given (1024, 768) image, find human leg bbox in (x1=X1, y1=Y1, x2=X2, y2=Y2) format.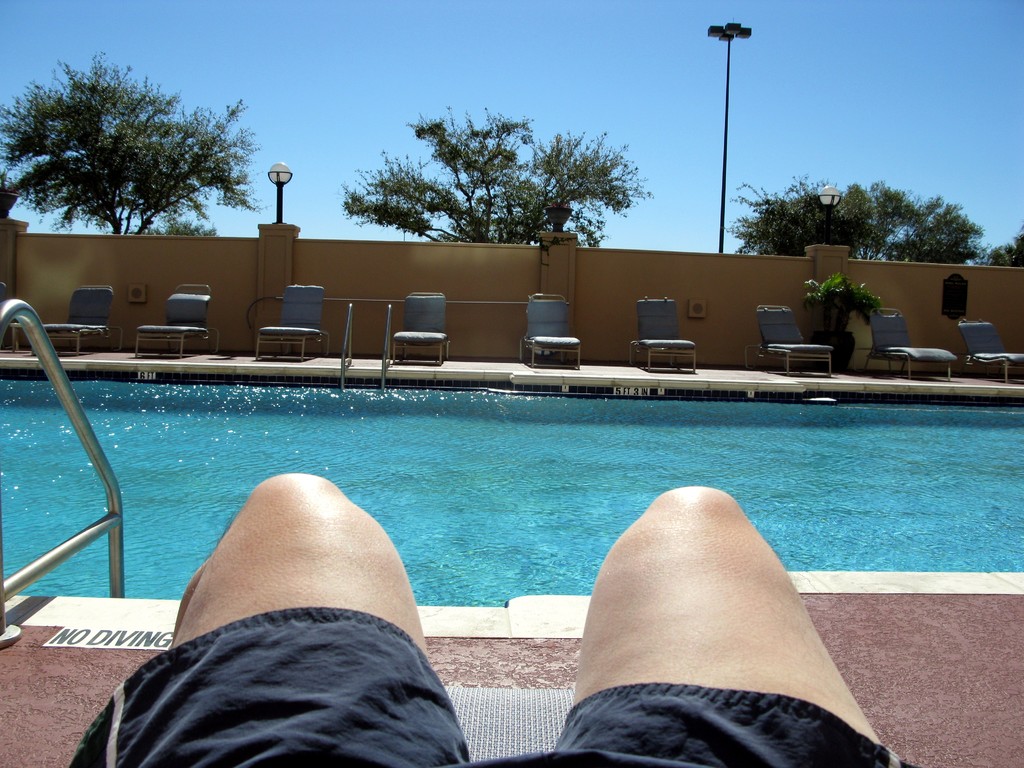
(x1=551, y1=481, x2=924, y2=767).
